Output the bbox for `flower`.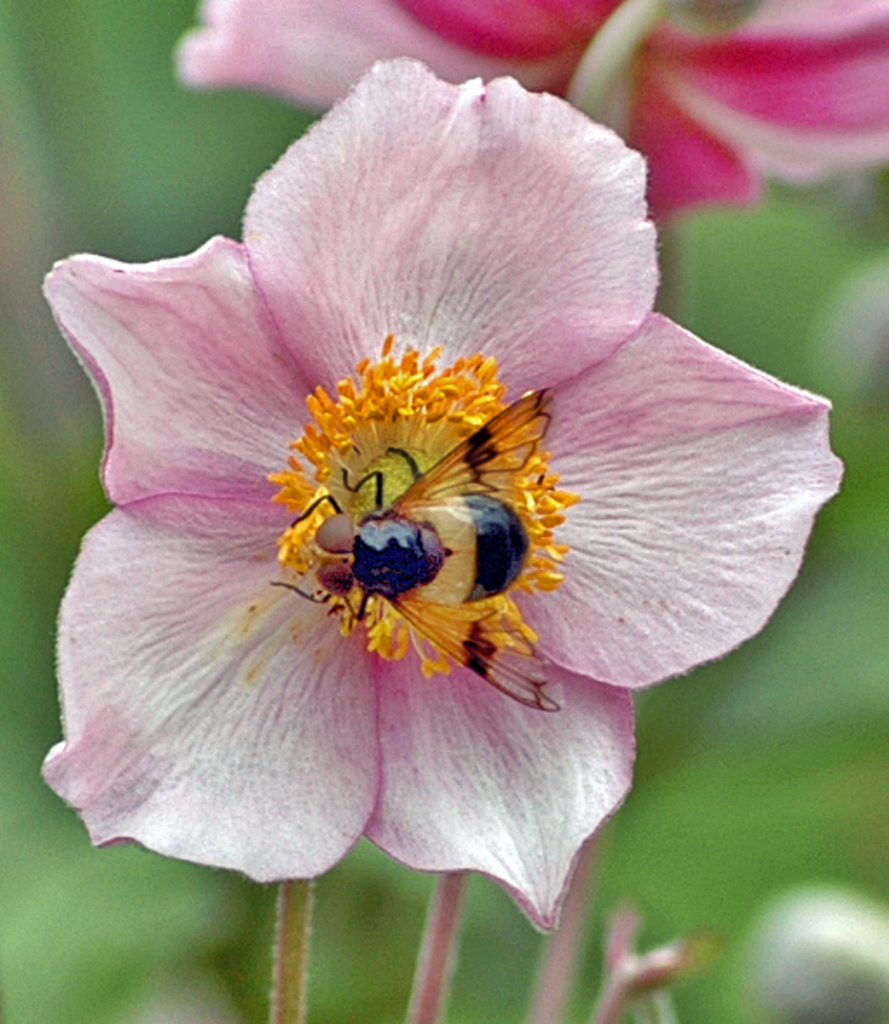
19,57,814,941.
